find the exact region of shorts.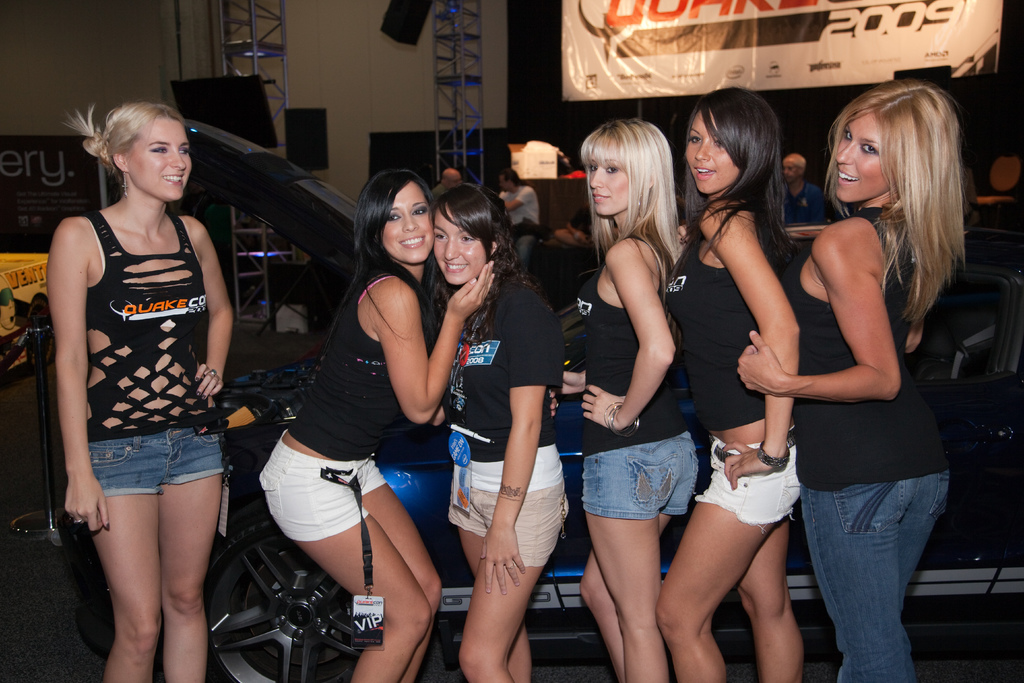
Exact region: x1=81, y1=434, x2=225, y2=496.
